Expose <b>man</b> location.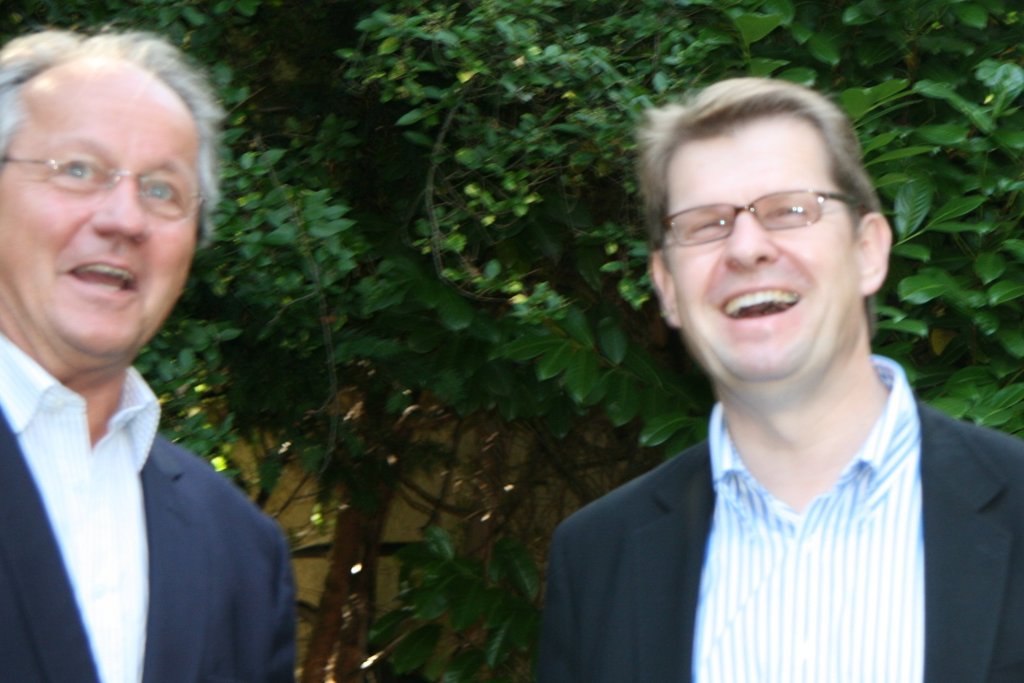
Exposed at rect(0, 35, 287, 668).
